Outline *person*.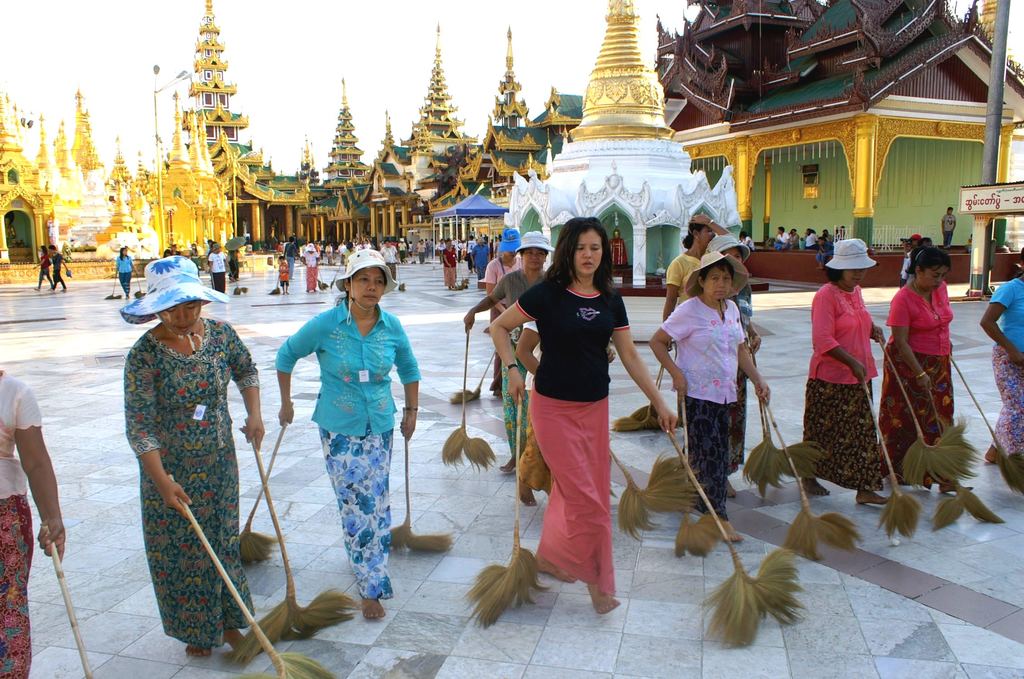
Outline: bbox=[800, 226, 813, 249].
